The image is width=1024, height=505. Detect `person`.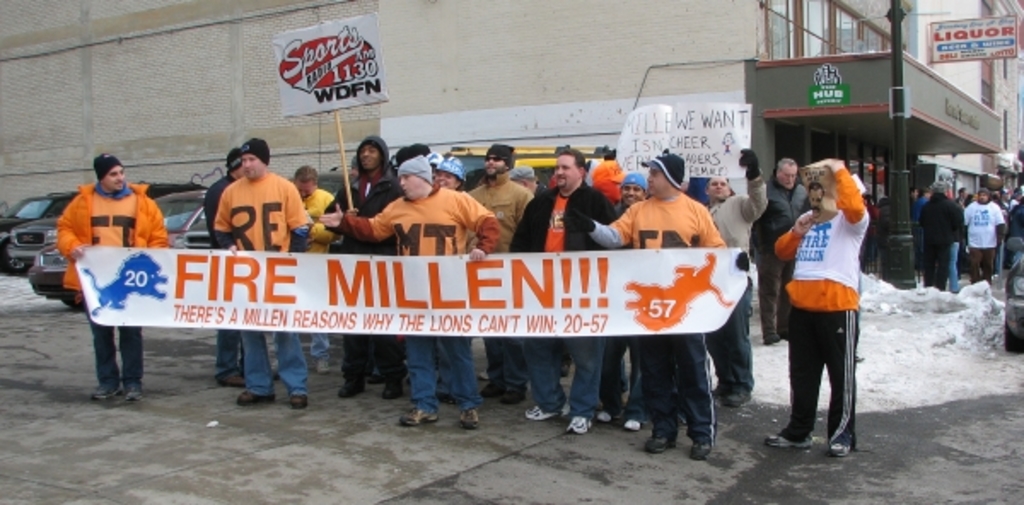
Detection: 468:143:539:403.
